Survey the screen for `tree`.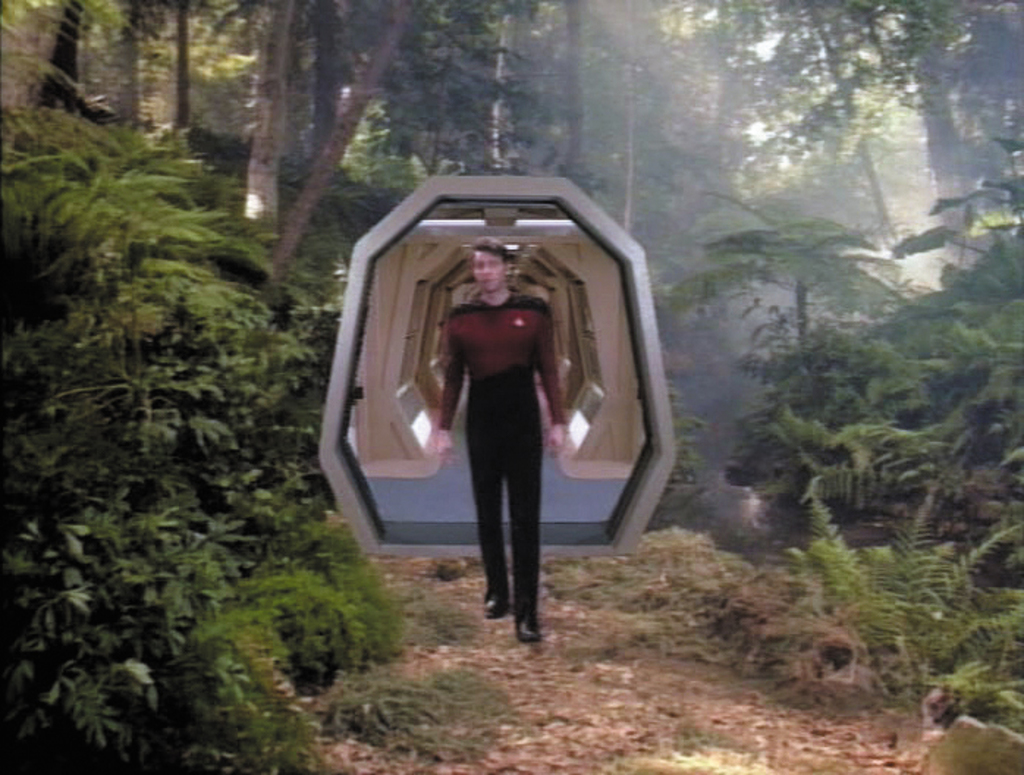
Survey found: 414 0 609 186.
